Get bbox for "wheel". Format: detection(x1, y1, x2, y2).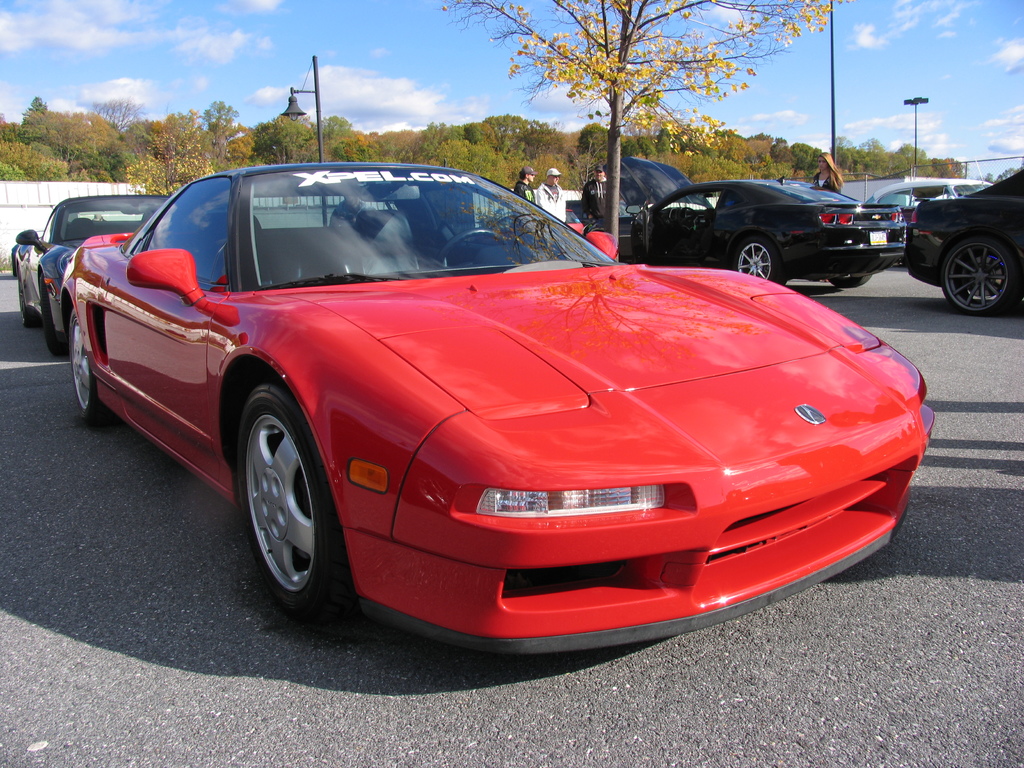
detection(38, 273, 65, 355).
